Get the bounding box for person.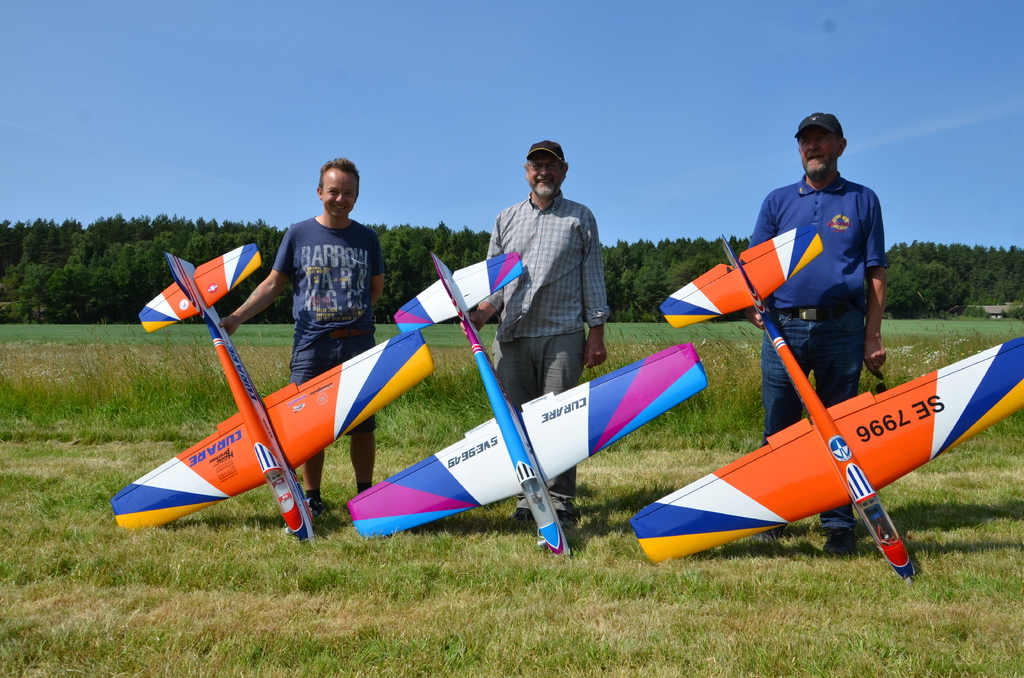
x1=468, y1=136, x2=612, y2=528.
